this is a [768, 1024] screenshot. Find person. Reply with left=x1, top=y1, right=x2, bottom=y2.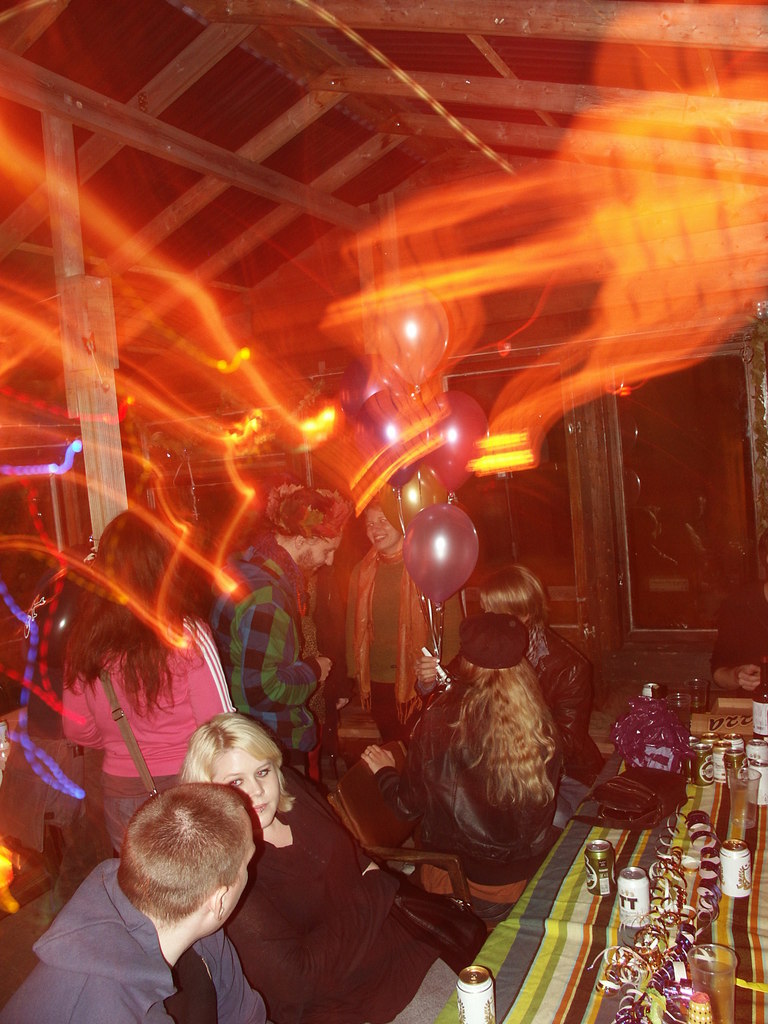
left=341, top=477, right=461, bottom=736.
